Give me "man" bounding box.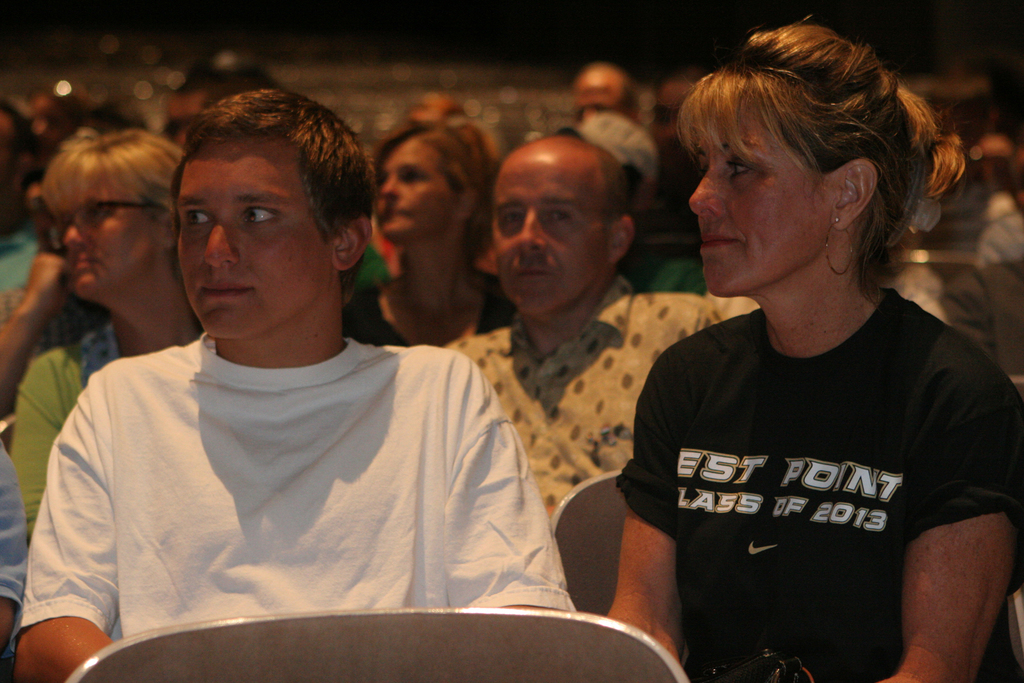
[x1=12, y1=86, x2=576, y2=682].
